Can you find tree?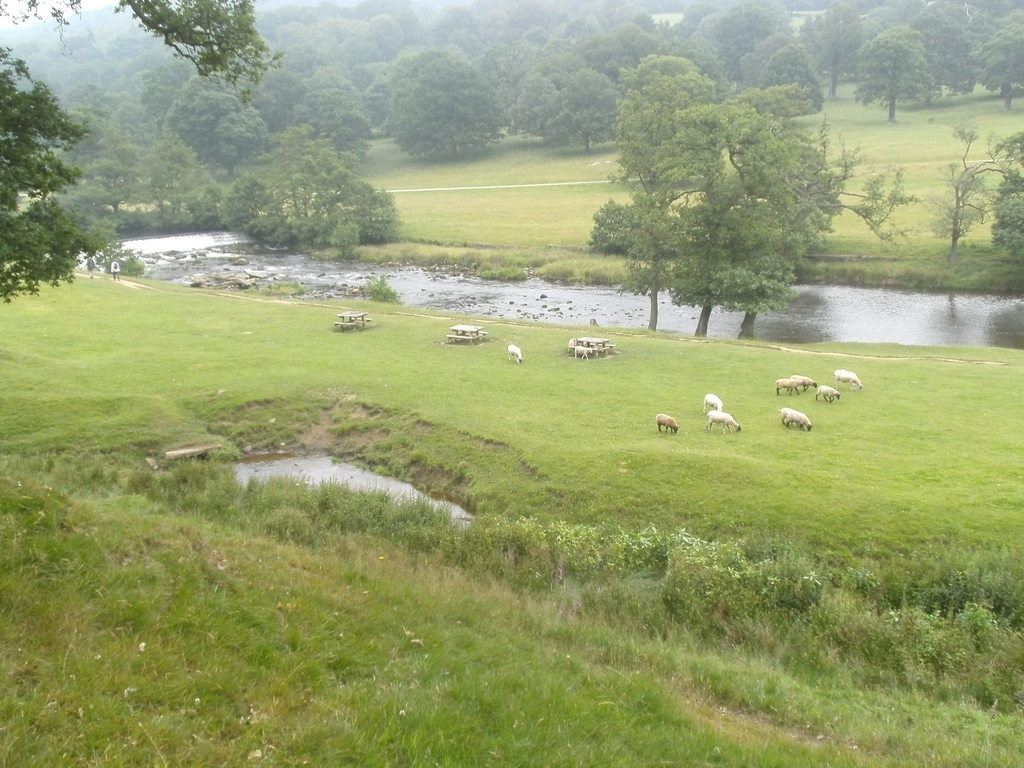
Yes, bounding box: region(547, 65, 641, 159).
